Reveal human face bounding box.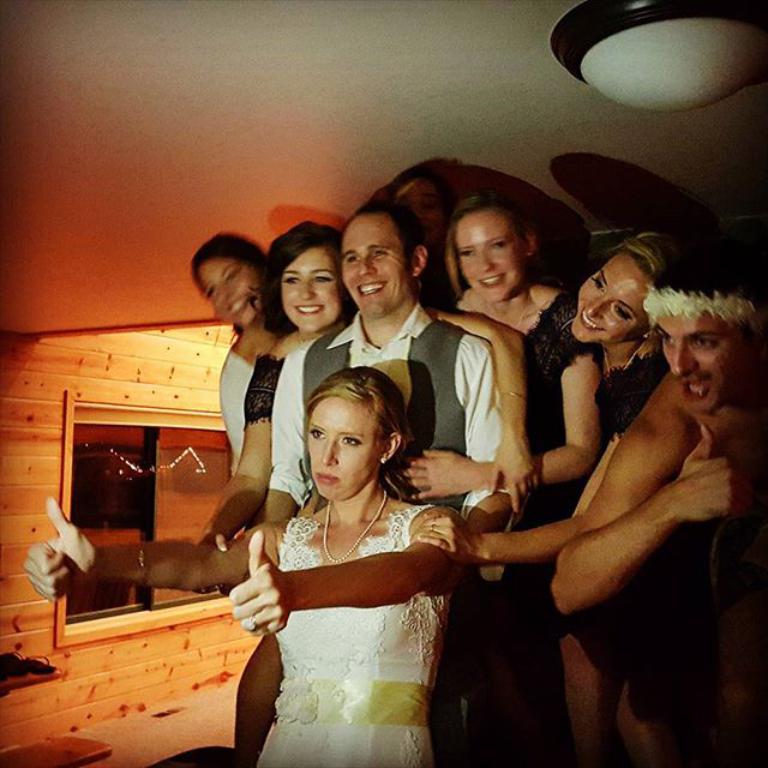
Revealed: (299,391,383,500).
